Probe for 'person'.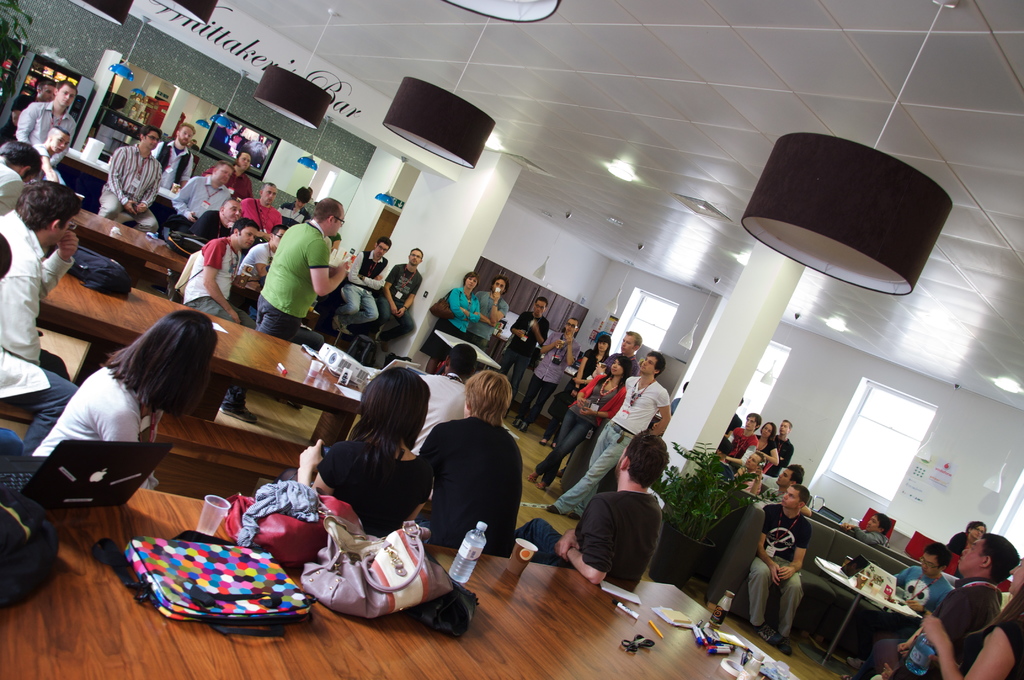
Probe result: (880, 530, 1021, 679).
